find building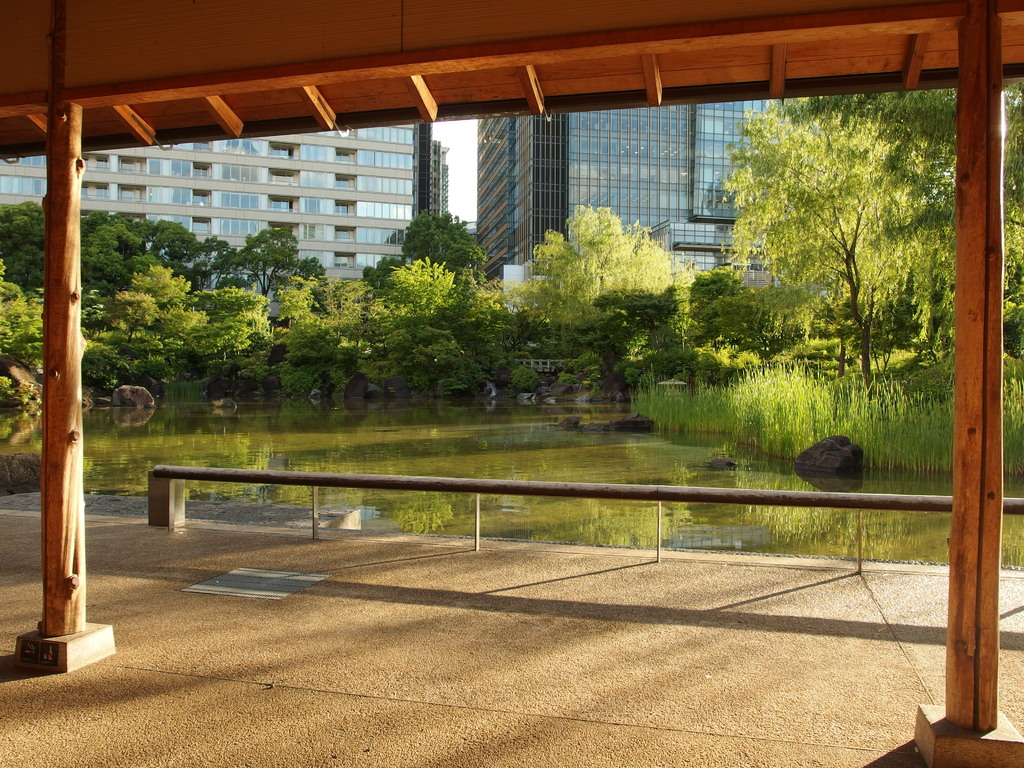
detection(417, 125, 451, 220)
